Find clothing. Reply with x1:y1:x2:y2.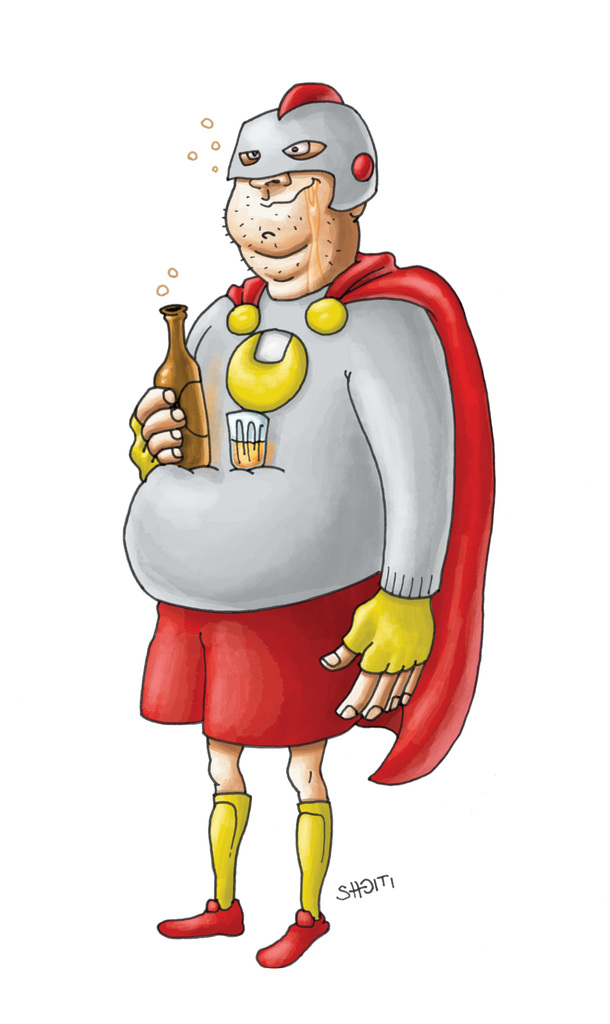
122:246:450:604.
